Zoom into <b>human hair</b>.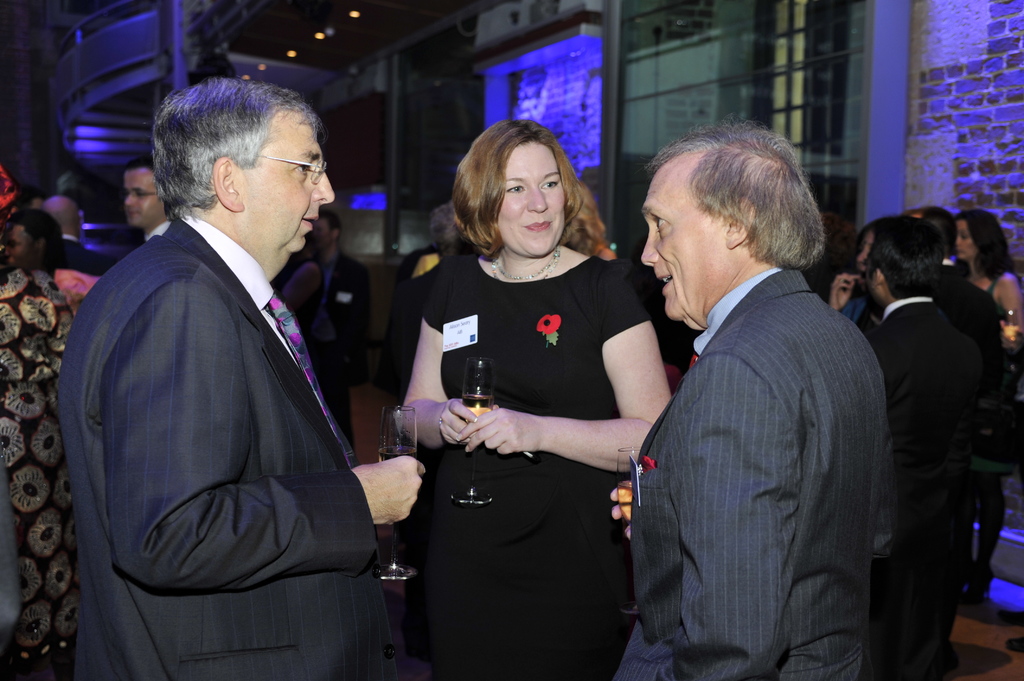
Zoom target: [left=957, top=208, right=1014, bottom=282].
